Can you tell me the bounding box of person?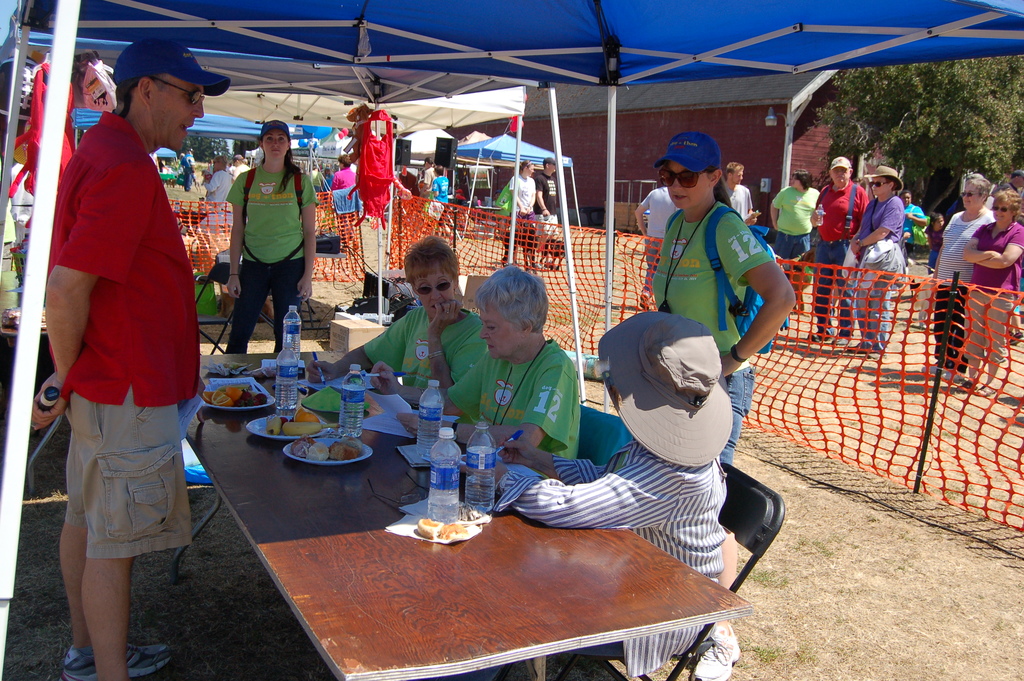
box(811, 157, 869, 347).
